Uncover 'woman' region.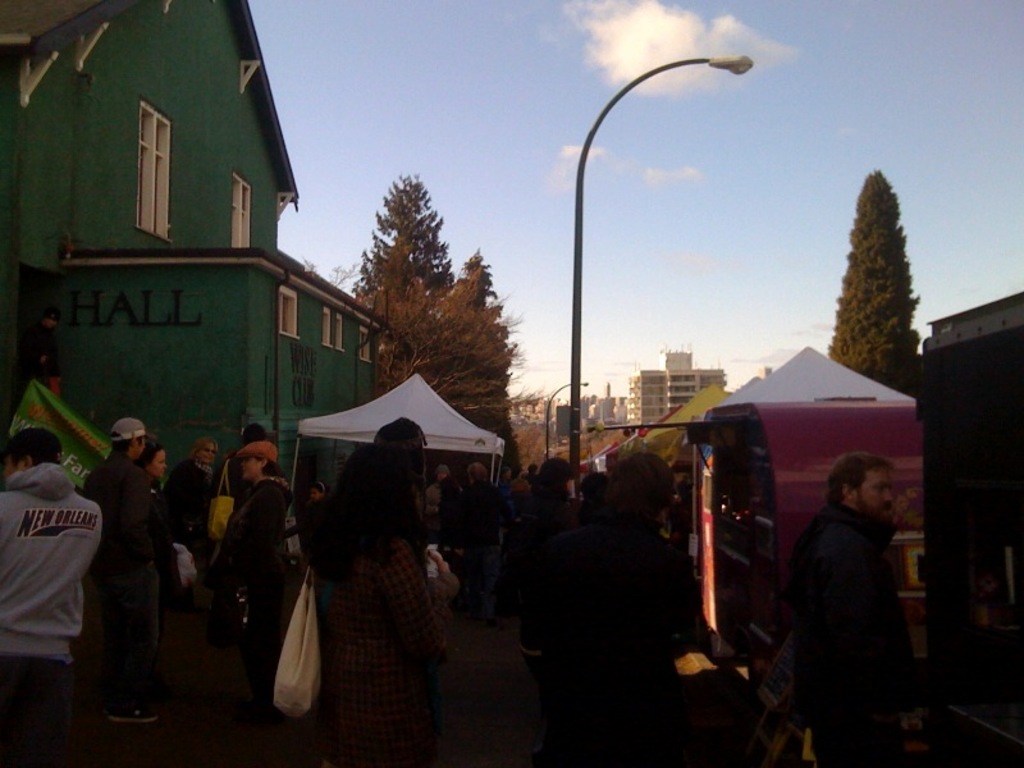
Uncovered: pyautogui.locateOnScreen(136, 436, 168, 490).
